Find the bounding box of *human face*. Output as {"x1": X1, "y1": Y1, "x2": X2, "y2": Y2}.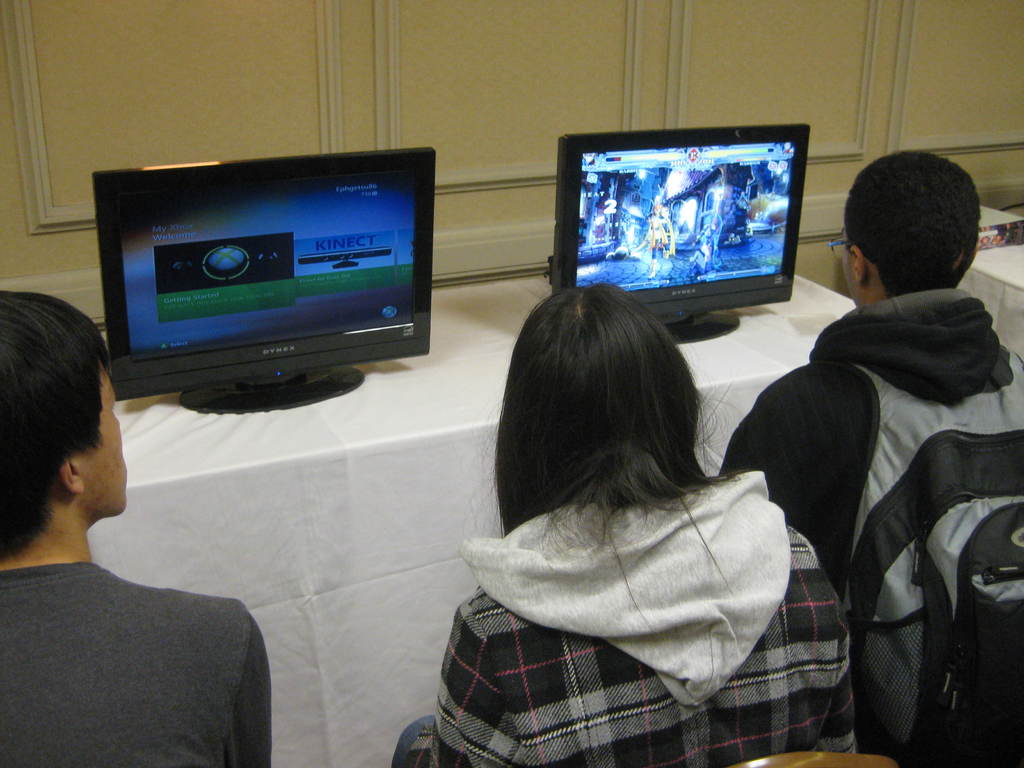
{"x1": 842, "y1": 236, "x2": 861, "y2": 304}.
